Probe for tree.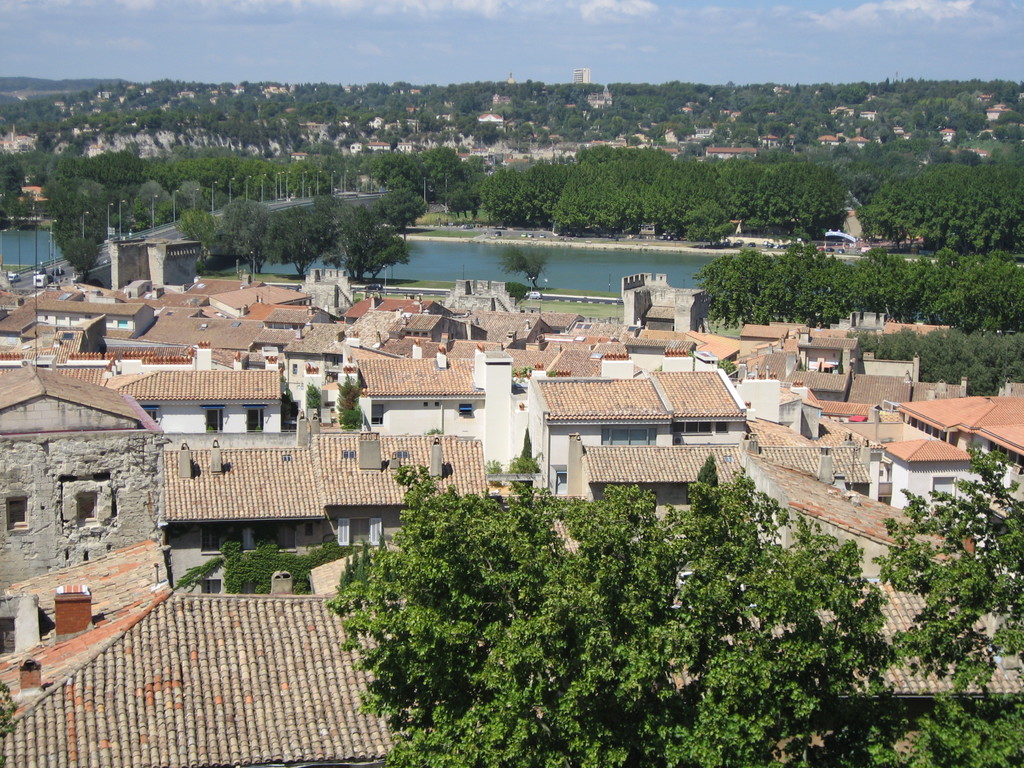
Probe result: Rect(925, 257, 970, 326).
